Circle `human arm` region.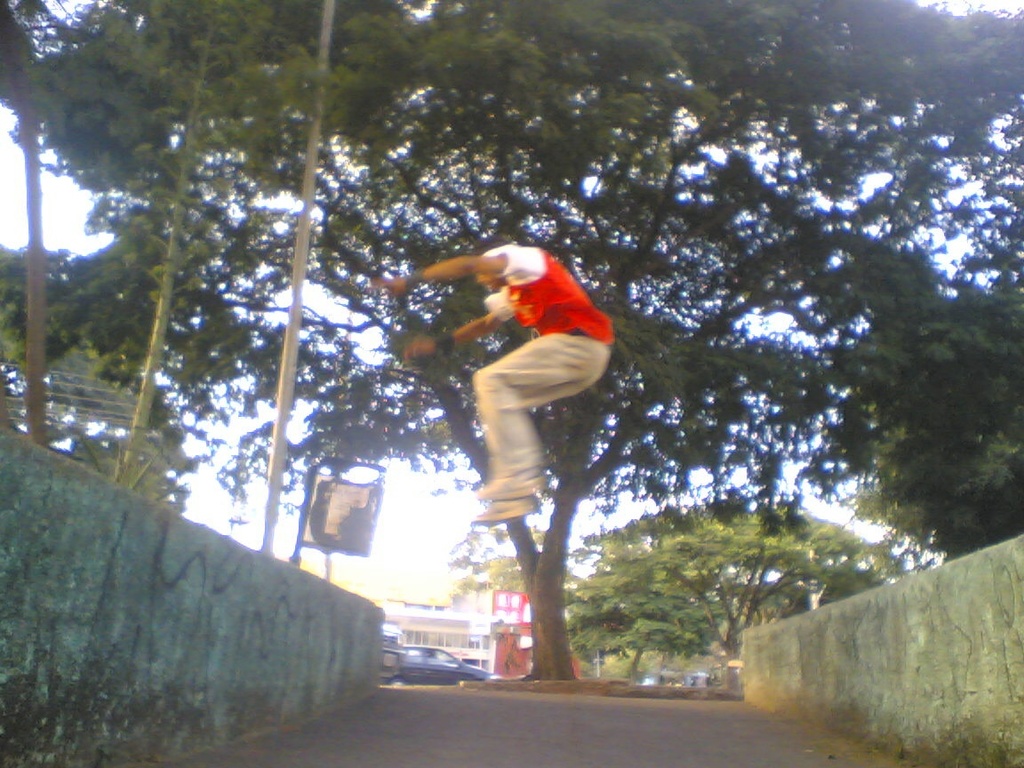
Region: [left=402, top=308, right=513, bottom=356].
